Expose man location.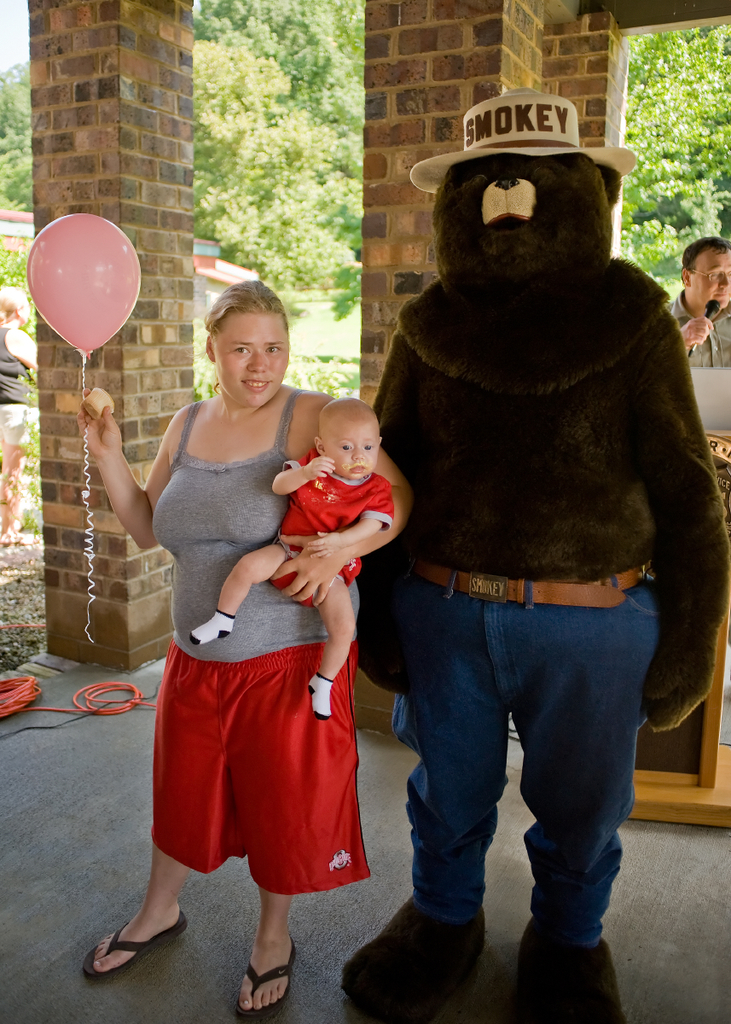
Exposed at [x1=664, y1=236, x2=730, y2=365].
